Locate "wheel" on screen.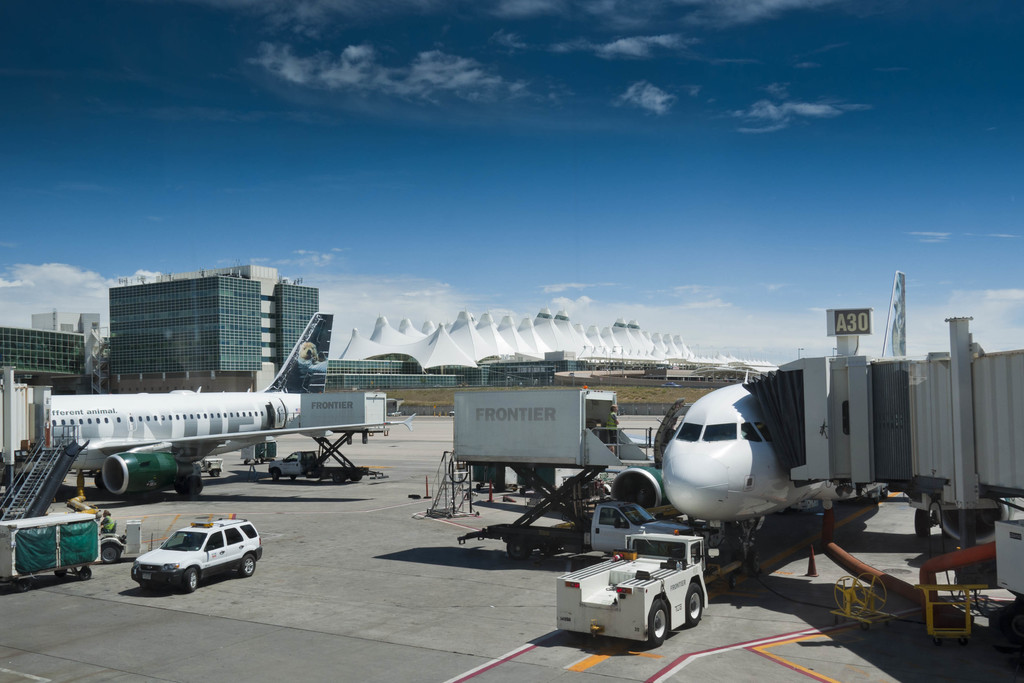
On screen at 479/481/483/483.
